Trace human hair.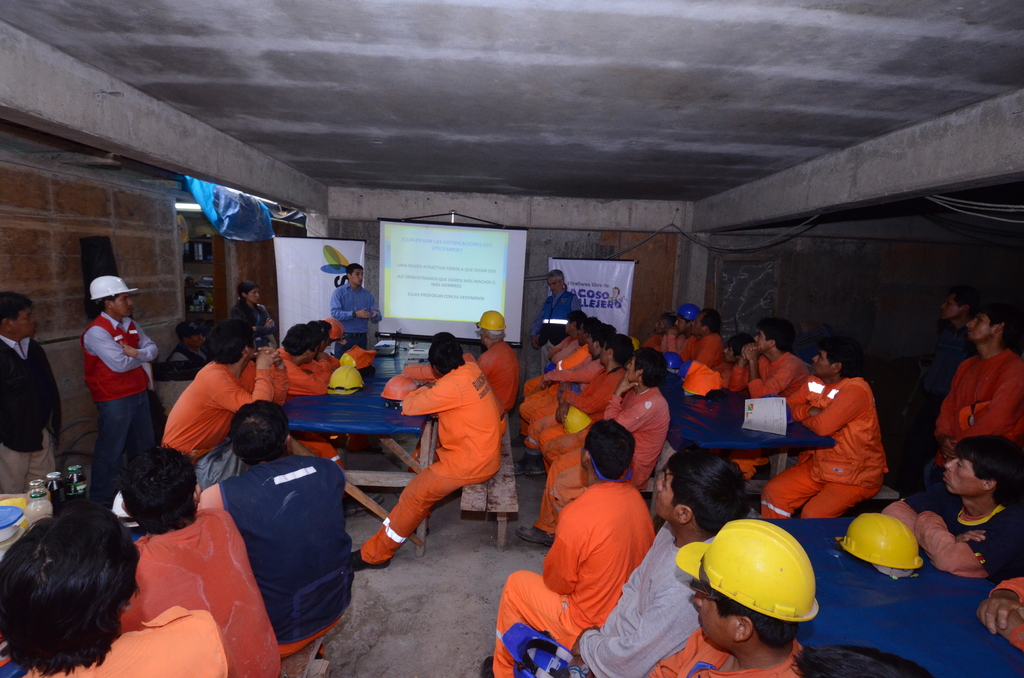
Traced to region(581, 314, 598, 336).
